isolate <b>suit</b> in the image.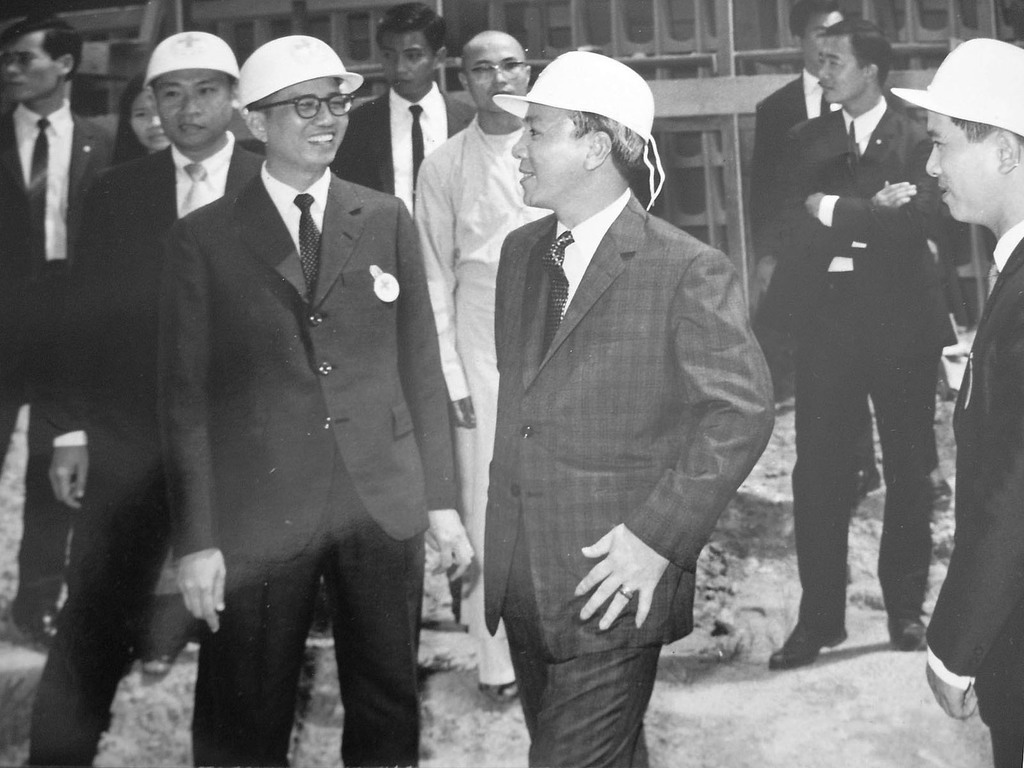
Isolated region: 774, 104, 932, 637.
